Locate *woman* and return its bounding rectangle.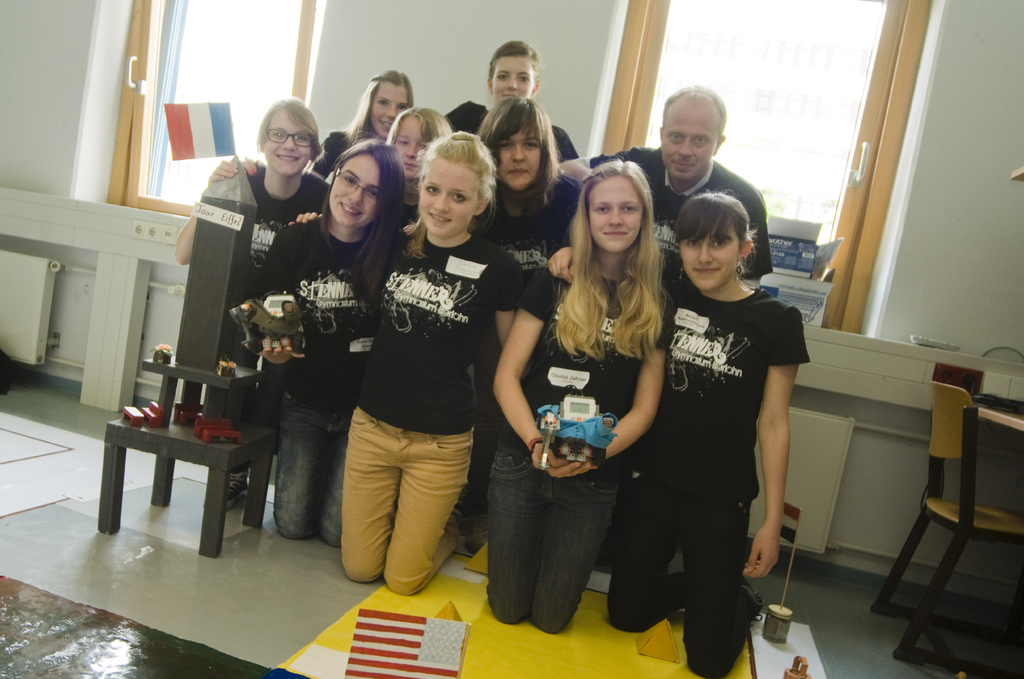
Rect(548, 188, 815, 678).
